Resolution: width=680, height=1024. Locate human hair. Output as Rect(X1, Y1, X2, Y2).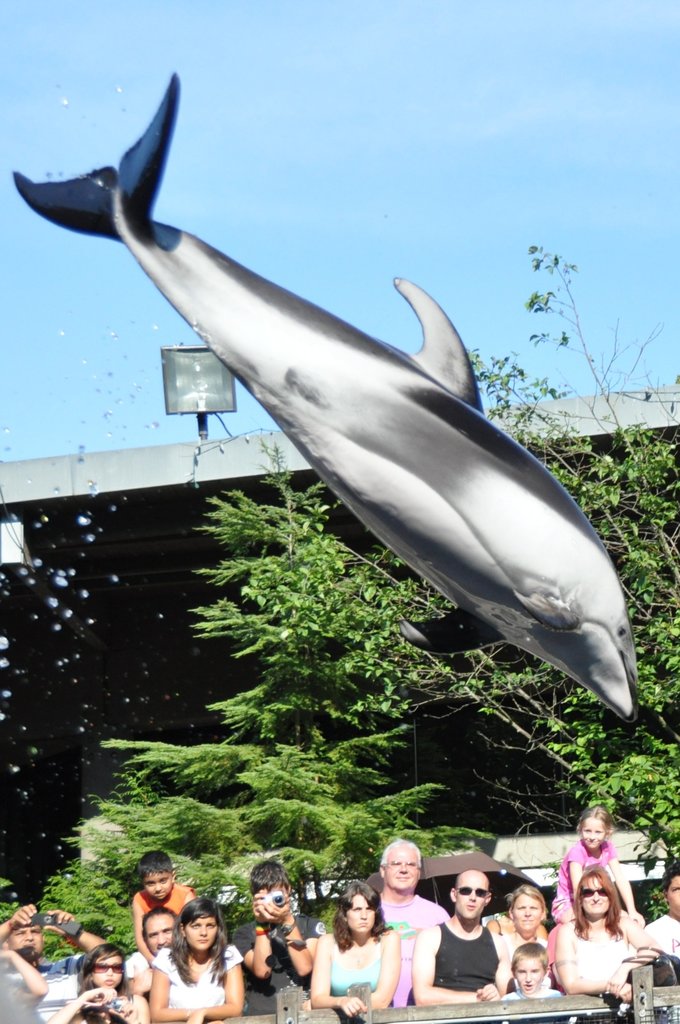
Rect(77, 943, 130, 1023).
